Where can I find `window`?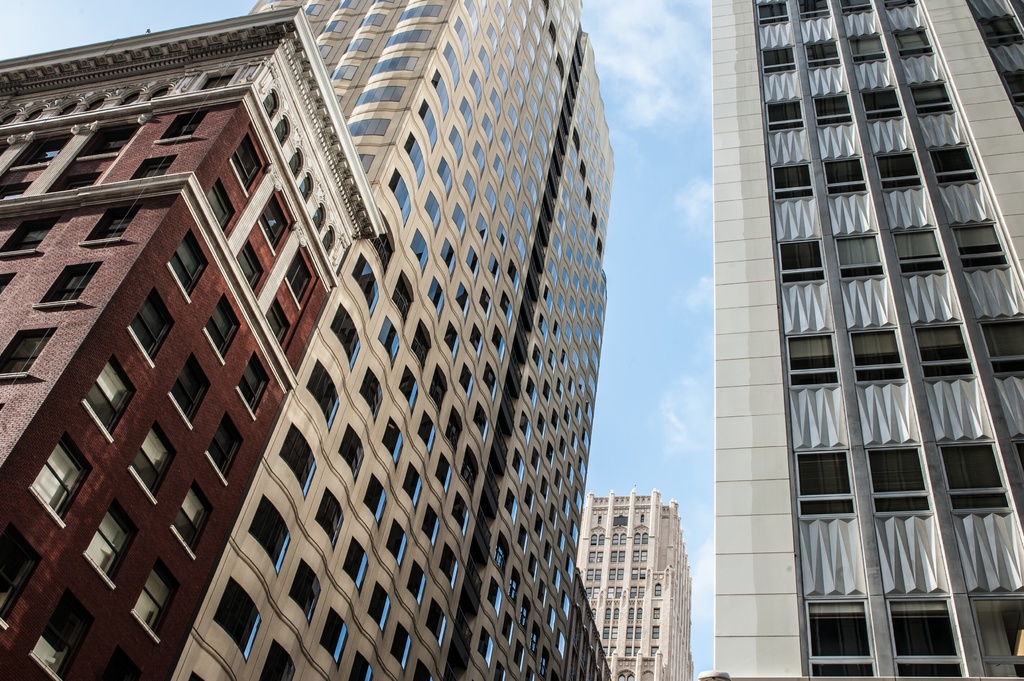
You can find it at BBox(206, 342, 283, 488).
